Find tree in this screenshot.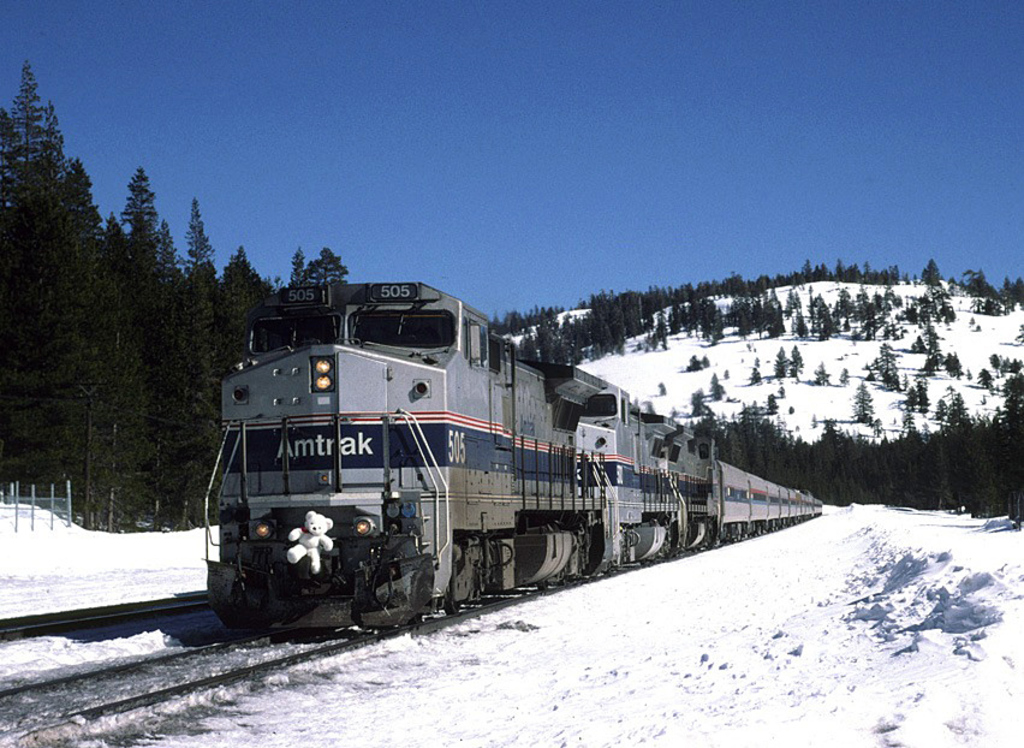
The bounding box for tree is l=94, t=166, r=177, b=535.
